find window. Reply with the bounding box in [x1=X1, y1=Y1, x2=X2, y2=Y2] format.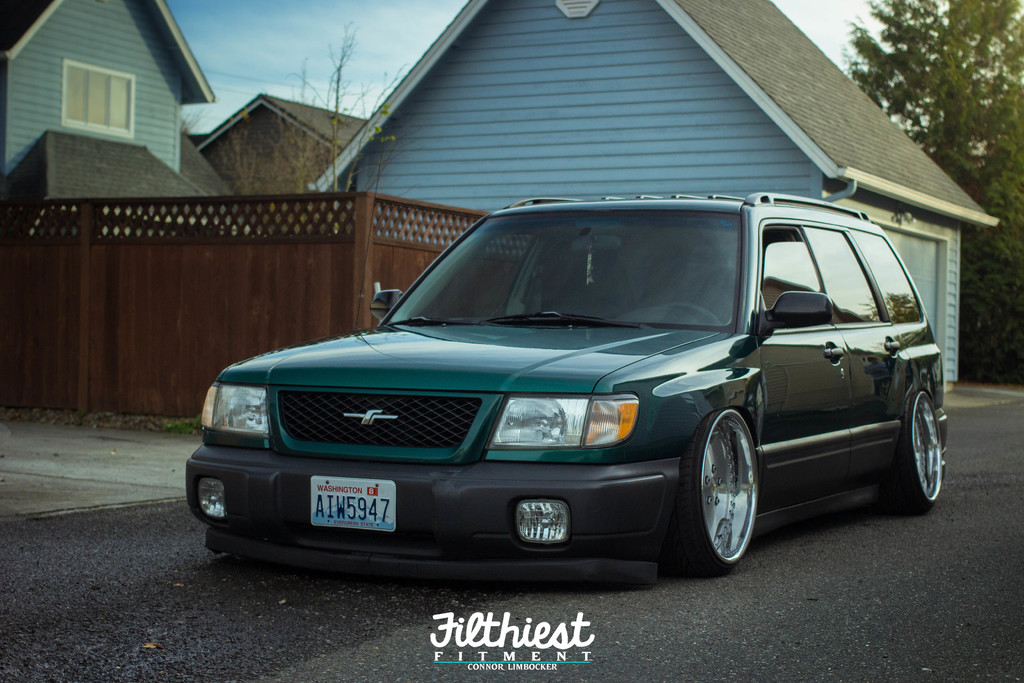
[x1=65, y1=57, x2=135, y2=138].
